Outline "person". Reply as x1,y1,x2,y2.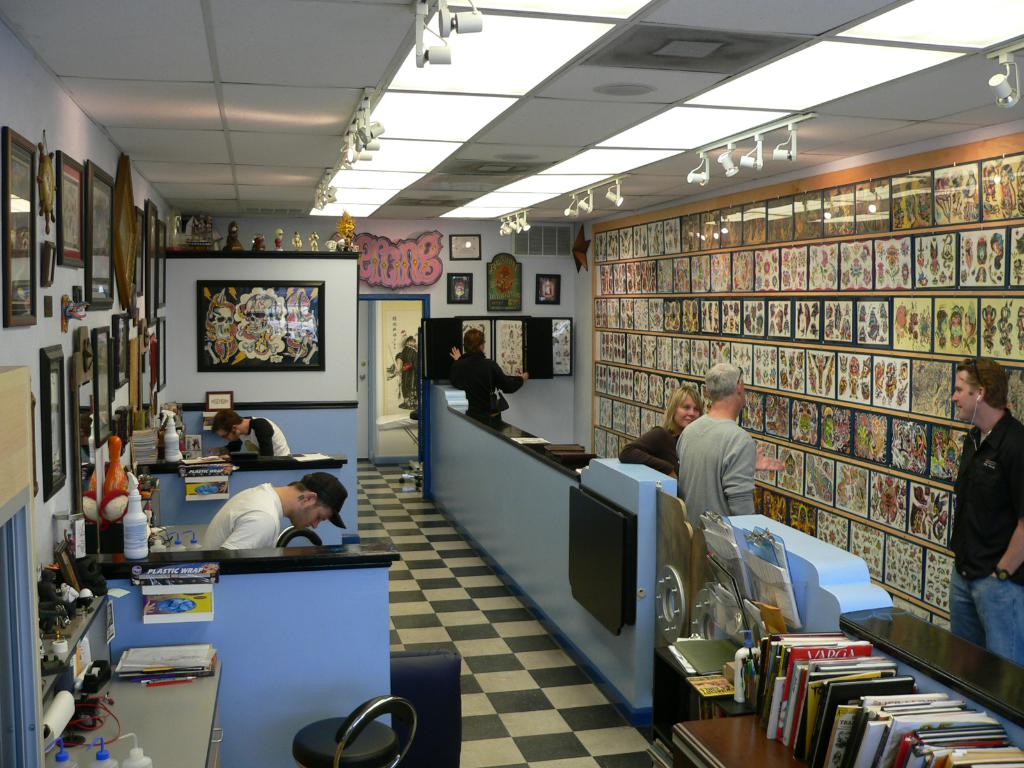
985,170,998,202.
